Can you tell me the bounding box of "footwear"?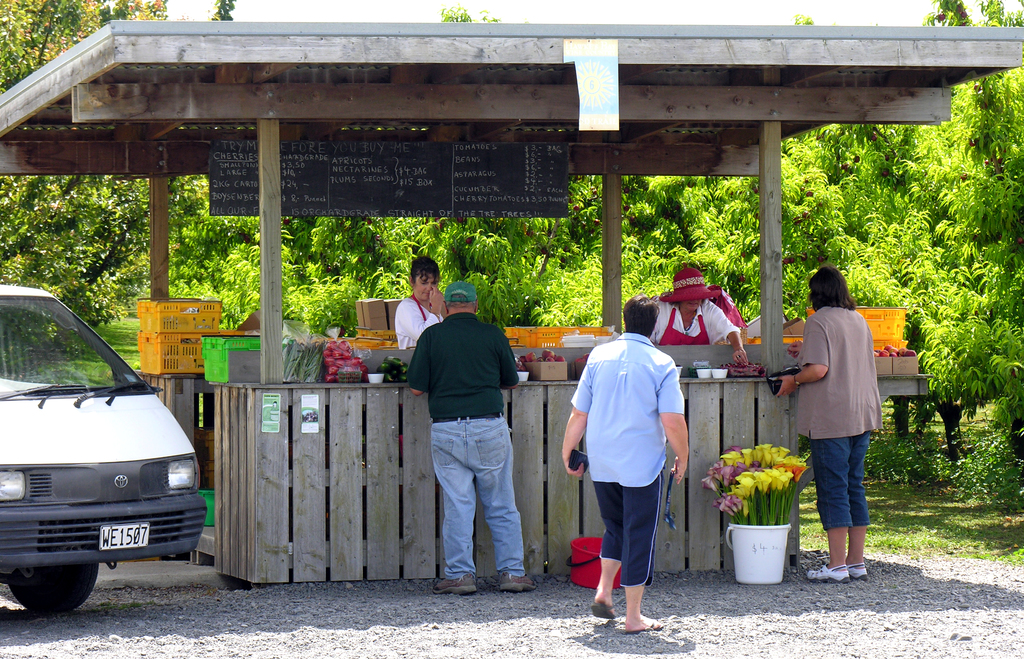
589:607:618:621.
